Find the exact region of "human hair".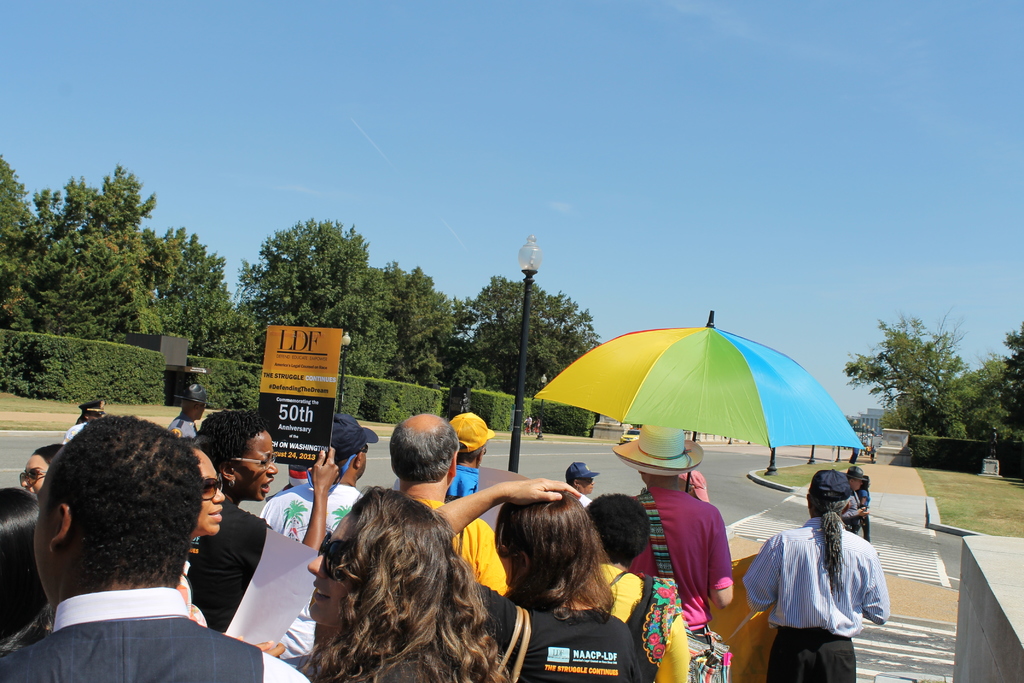
Exact region: {"left": 817, "top": 497, "right": 850, "bottom": 598}.
